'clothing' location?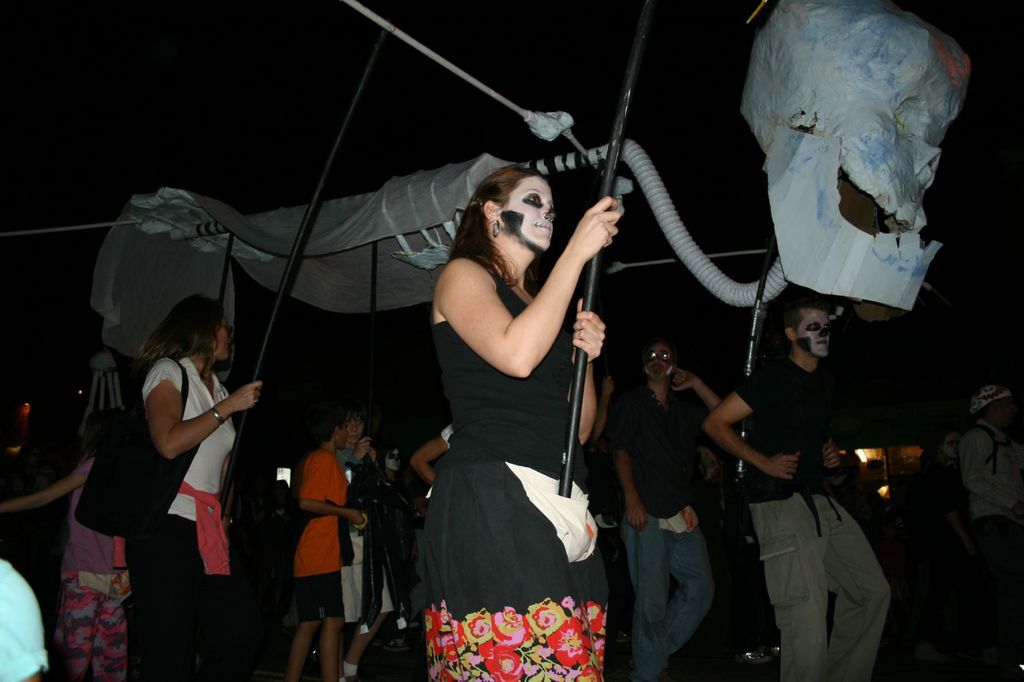
bbox(0, 557, 61, 681)
